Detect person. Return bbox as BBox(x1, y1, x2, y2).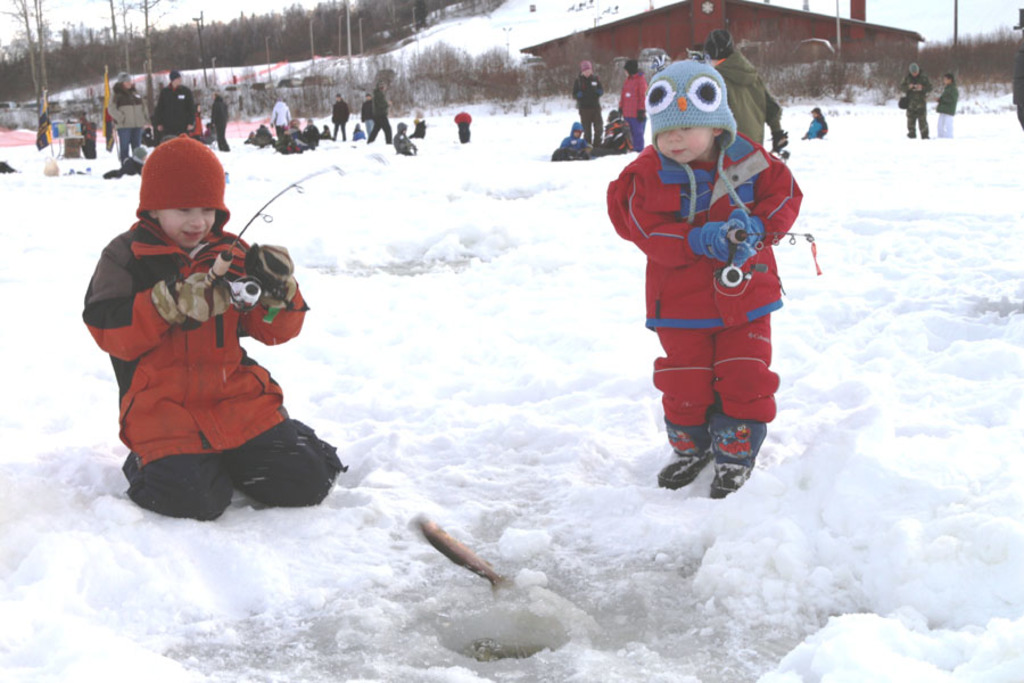
BBox(100, 145, 143, 181).
